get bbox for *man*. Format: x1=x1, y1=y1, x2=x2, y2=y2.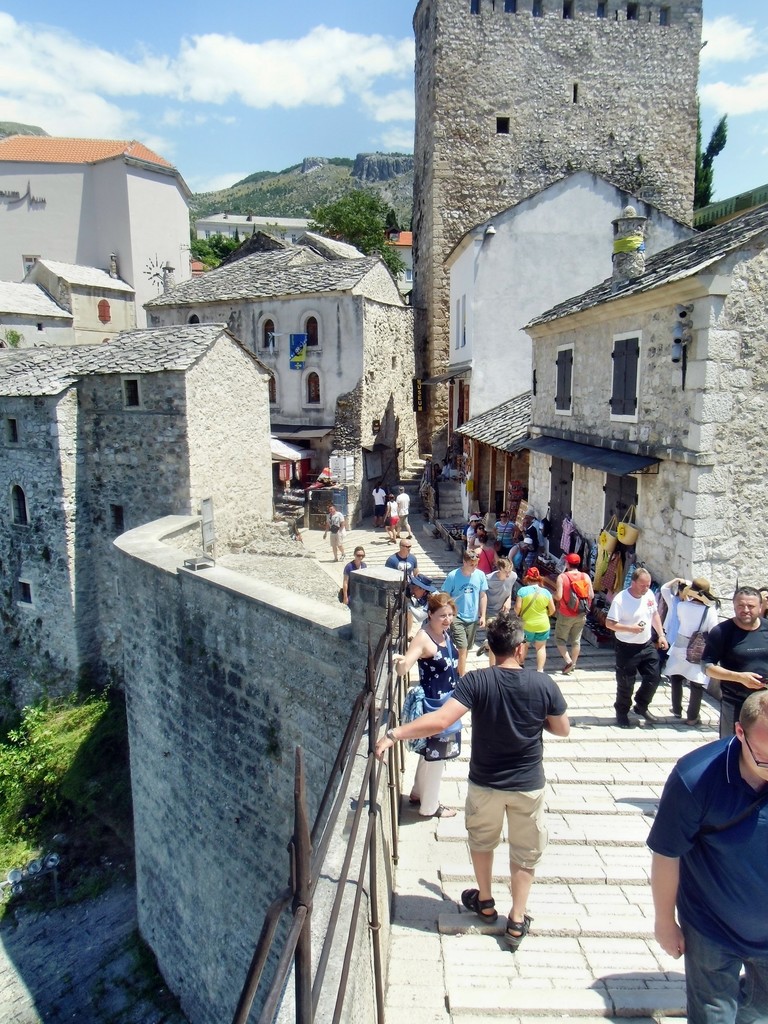
x1=604, y1=566, x2=670, y2=733.
